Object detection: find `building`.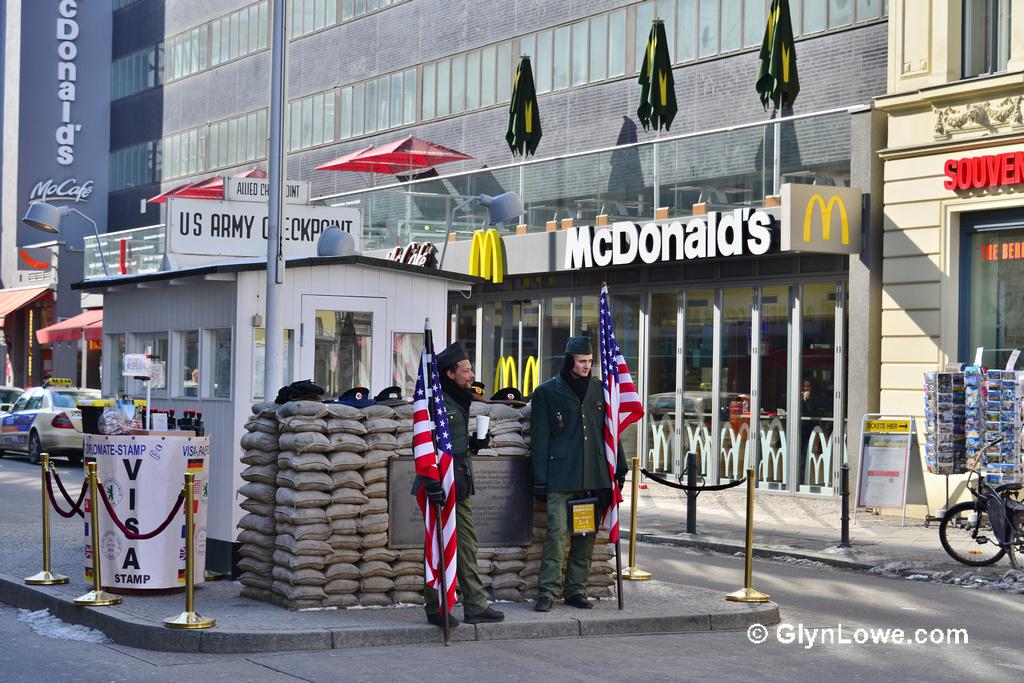
{"left": 2, "top": 0, "right": 1023, "bottom": 528}.
